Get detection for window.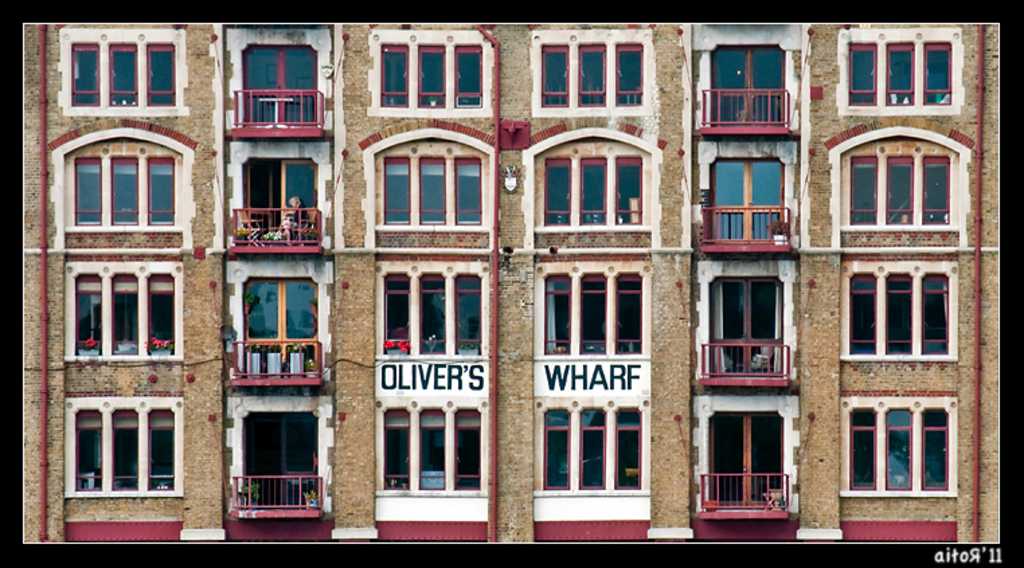
Detection: x1=59 y1=134 x2=185 y2=230.
